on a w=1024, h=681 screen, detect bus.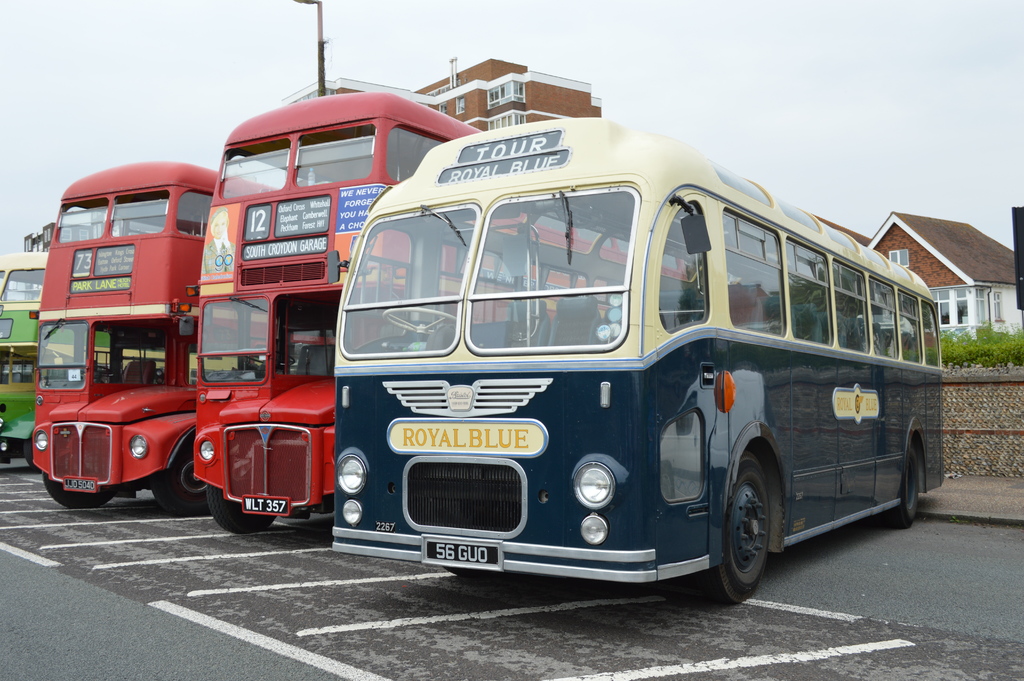
193 95 692 535.
